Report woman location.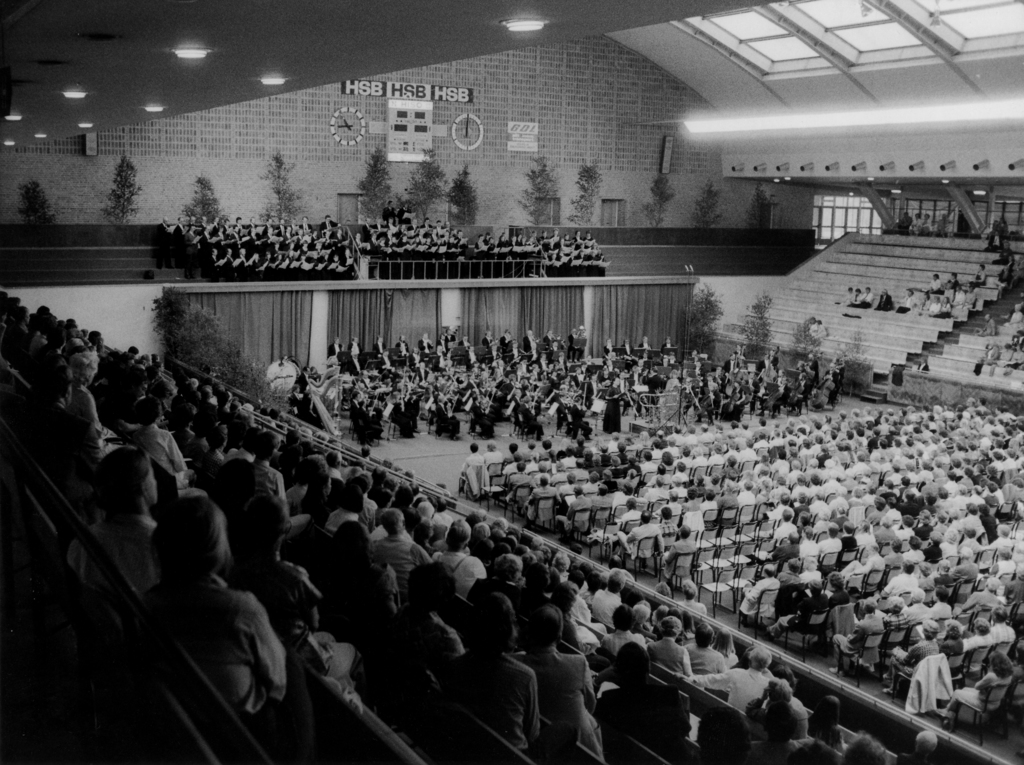
Report: 984/483/1000/504.
